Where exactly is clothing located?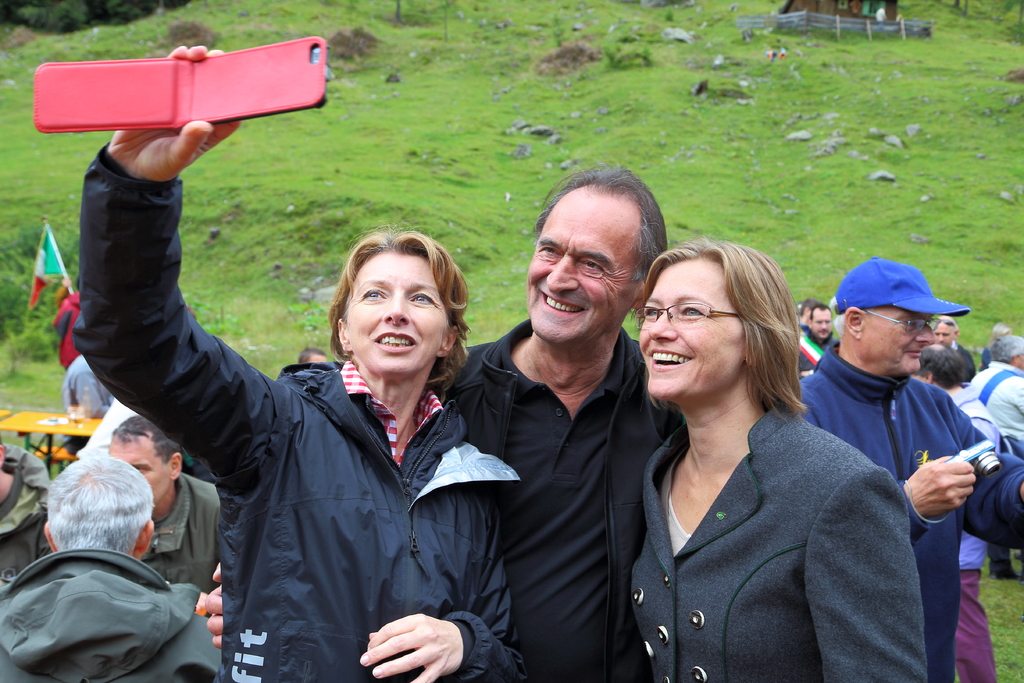
Its bounding box is detection(0, 545, 223, 682).
